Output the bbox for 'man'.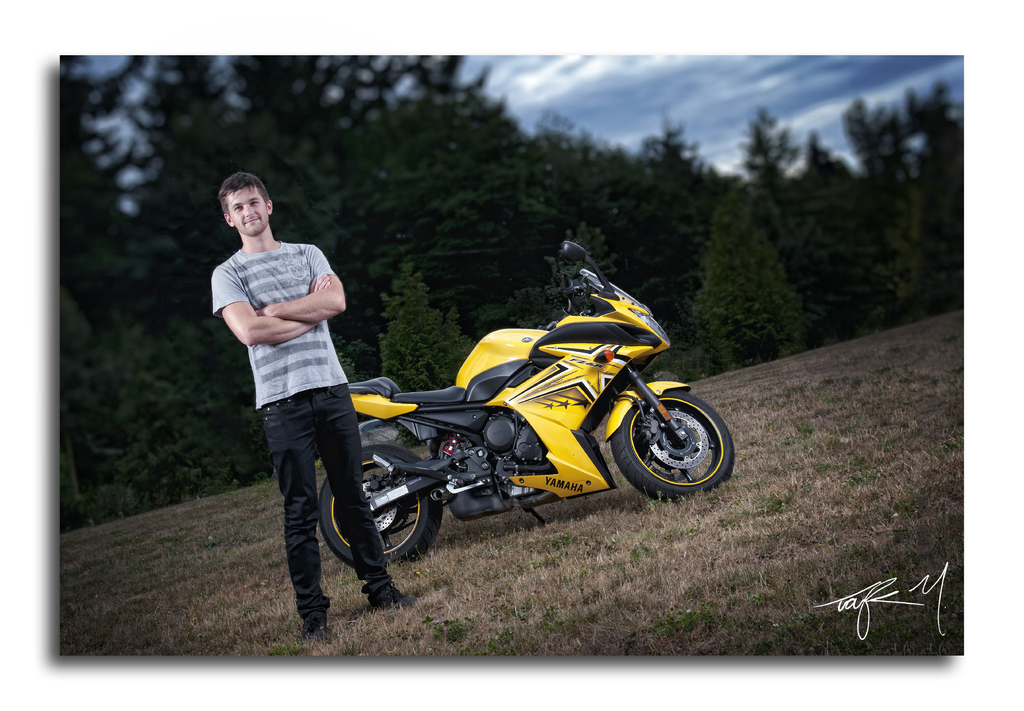
l=206, t=179, r=403, b=602.
